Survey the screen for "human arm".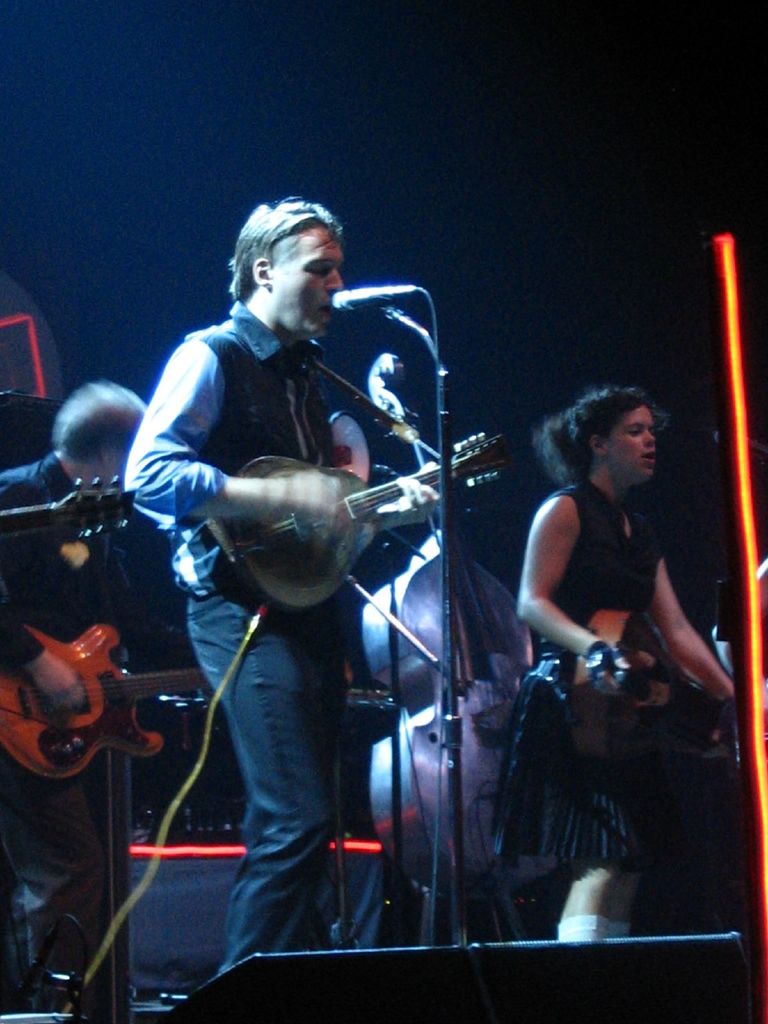
Survey found: (left=641, top=548, right=736, bottom=705).
